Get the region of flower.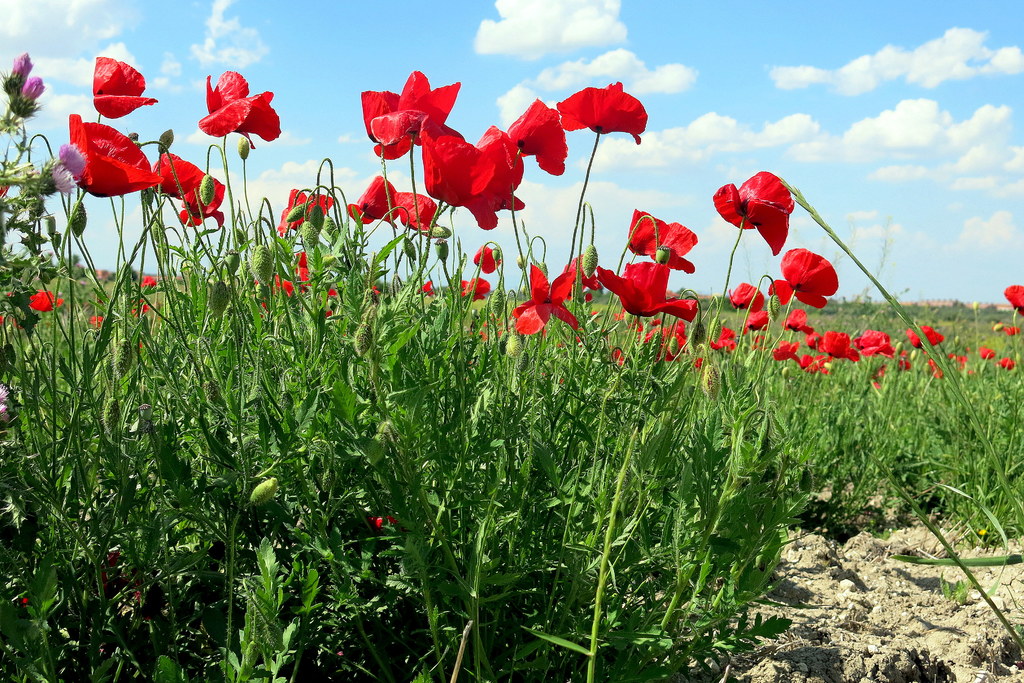
820,328,865,364.
